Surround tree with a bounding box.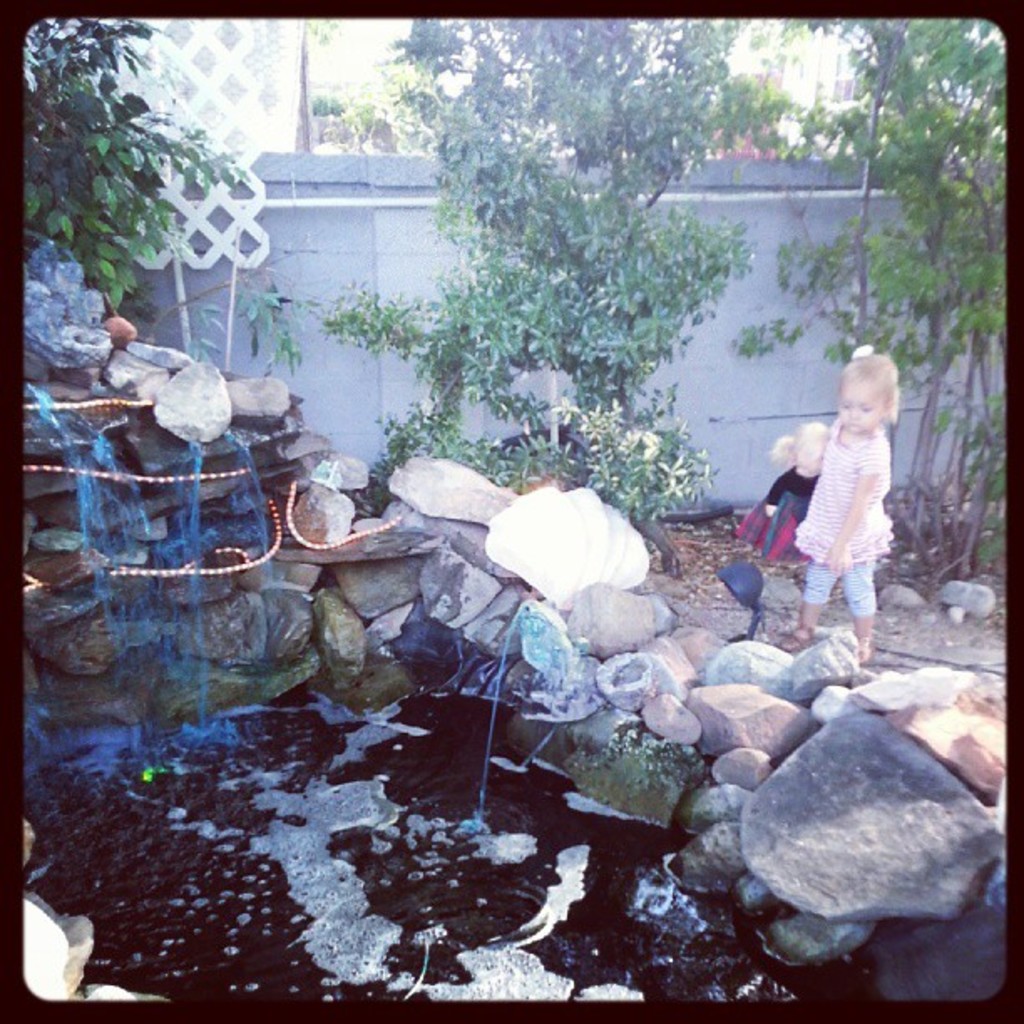
BBox(15, 17, 248, 311).
